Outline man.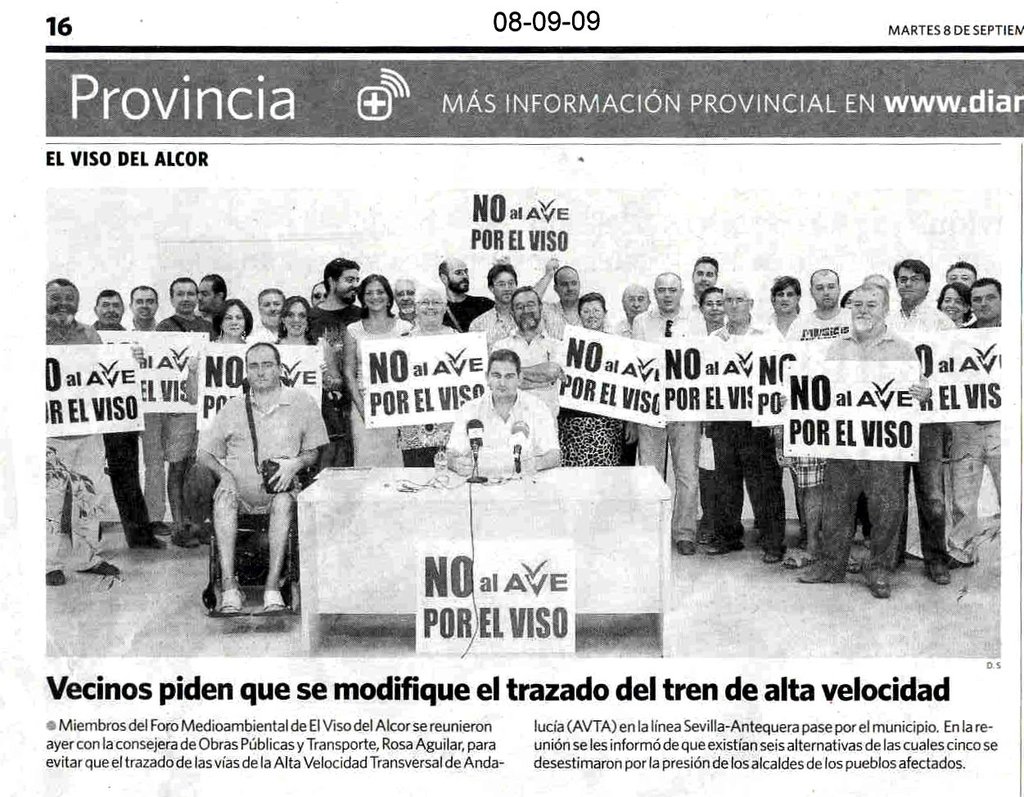
Outline: select_region(115, 279, 165, 536).
